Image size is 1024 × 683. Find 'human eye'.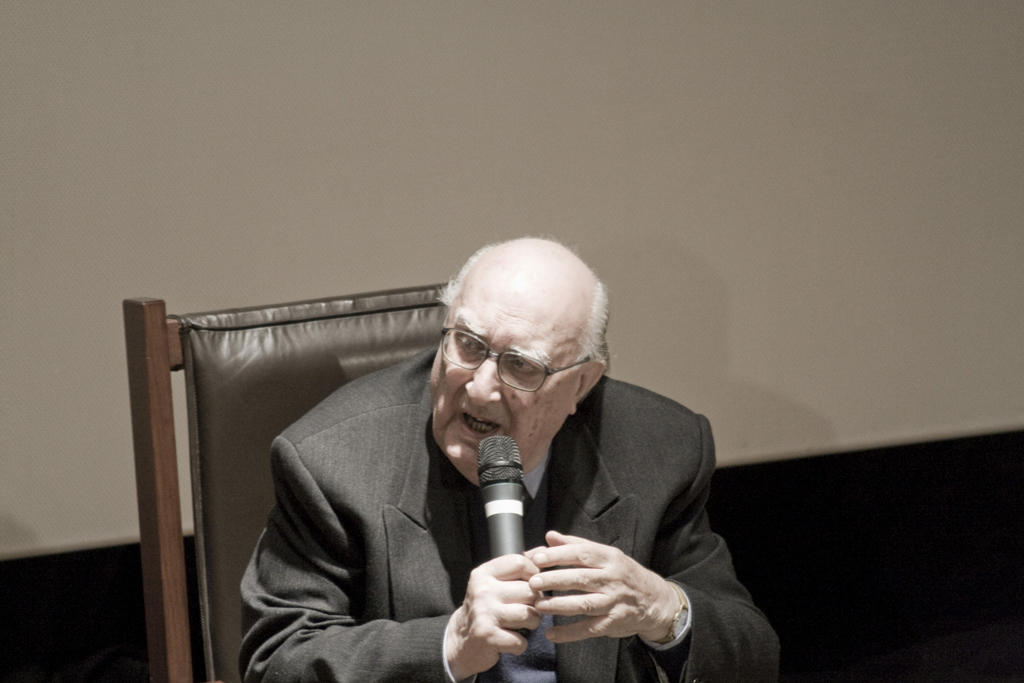
[x1=505, y1=355, x2=540, y2=379].
